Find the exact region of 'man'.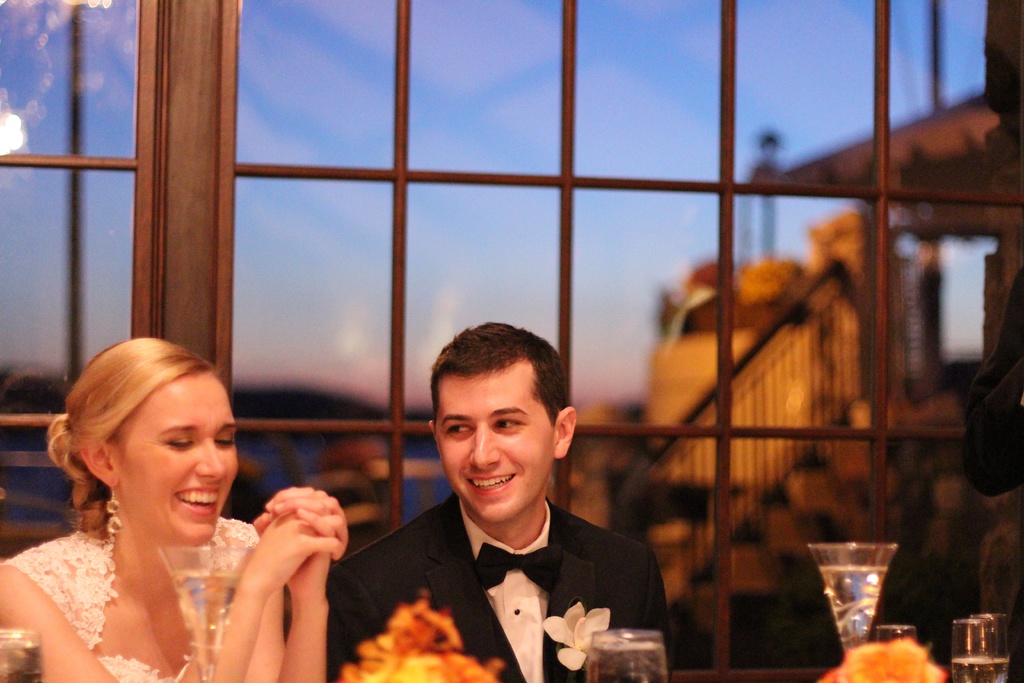
Exact region: (315,339,680,672).
